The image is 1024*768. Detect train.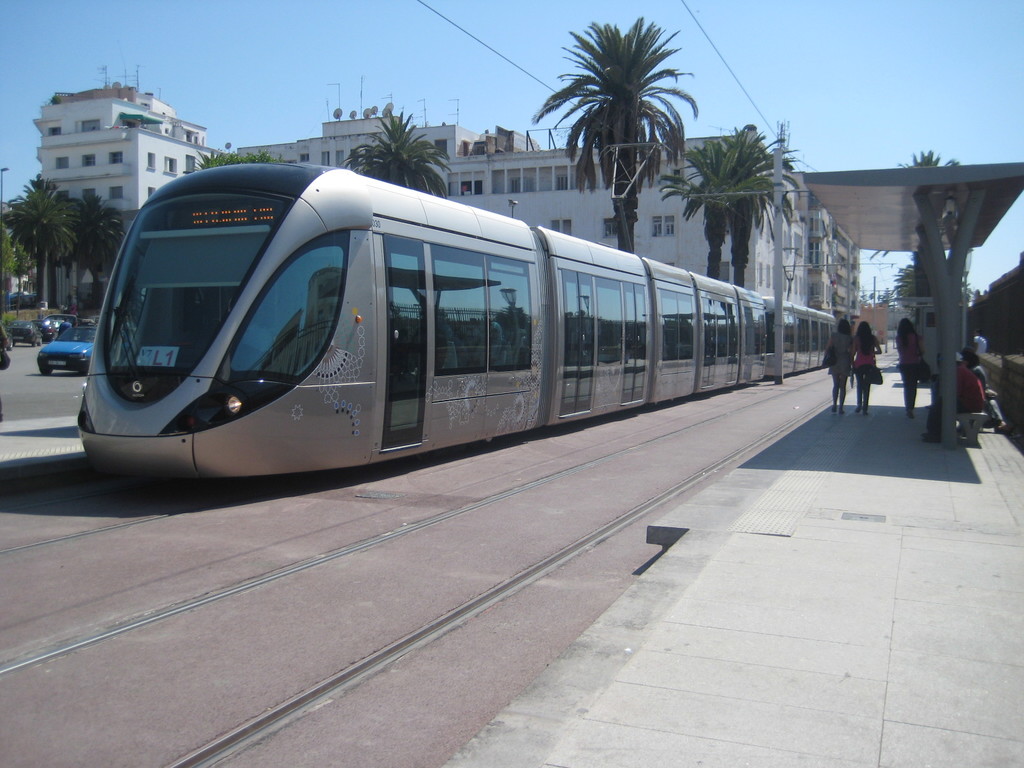
Detection: {"left": 74, "top": 163, "right": 840, "bottom": 493}.
